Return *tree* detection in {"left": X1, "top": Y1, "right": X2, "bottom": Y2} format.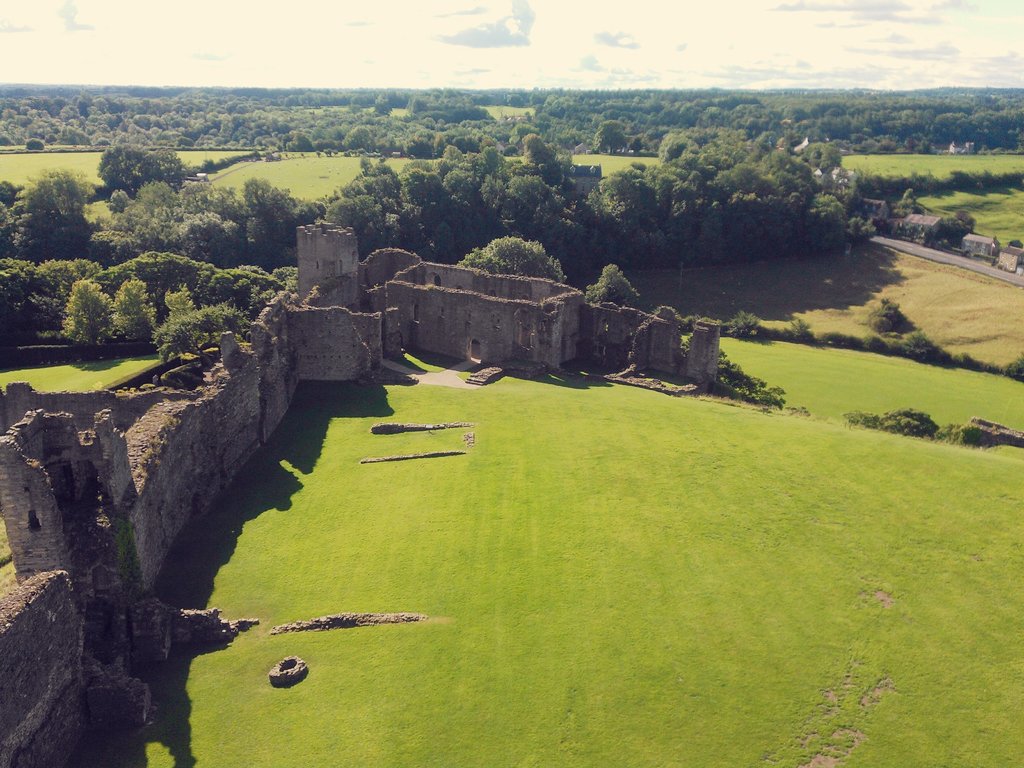
{"left": 905, "top": 186, "right": 918, "bottom": 205}.
